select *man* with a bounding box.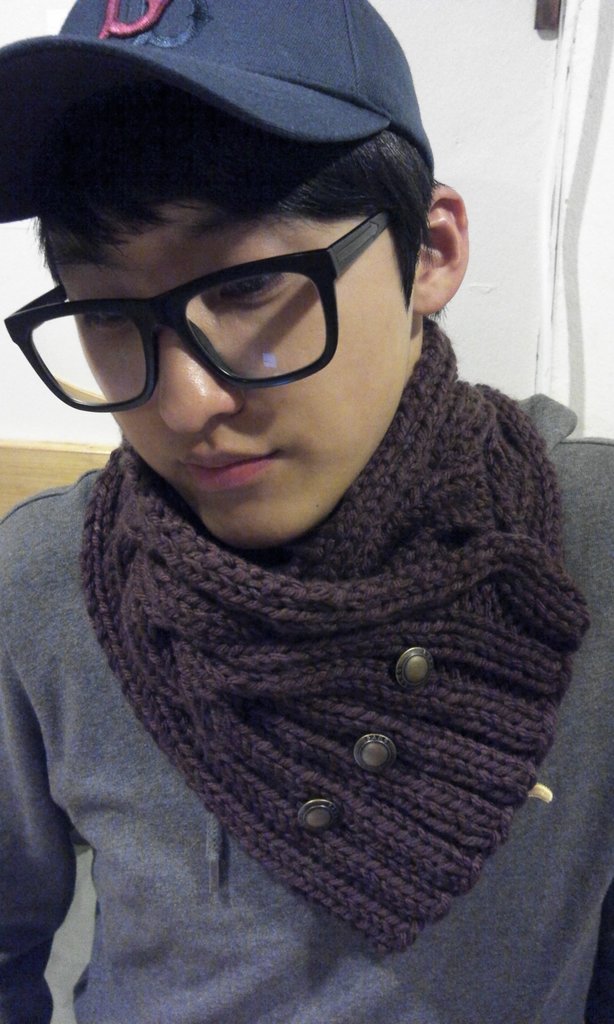
<region>0, 0, 613, 1023</region>.
